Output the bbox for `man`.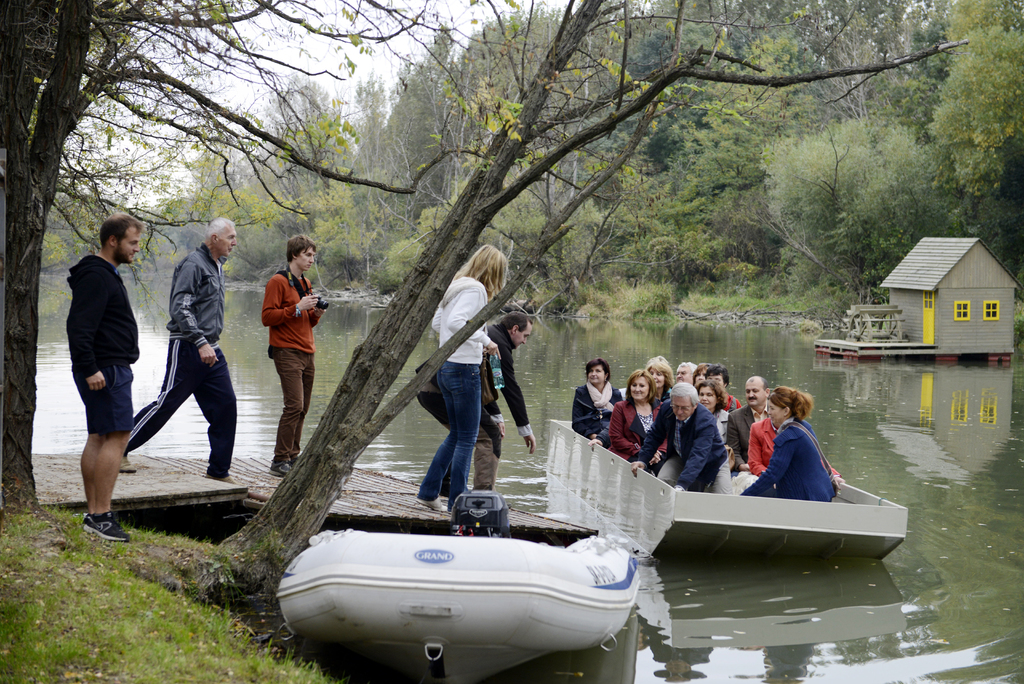
pyautogui.locateOnScreen(257, 238, 348, 472).
